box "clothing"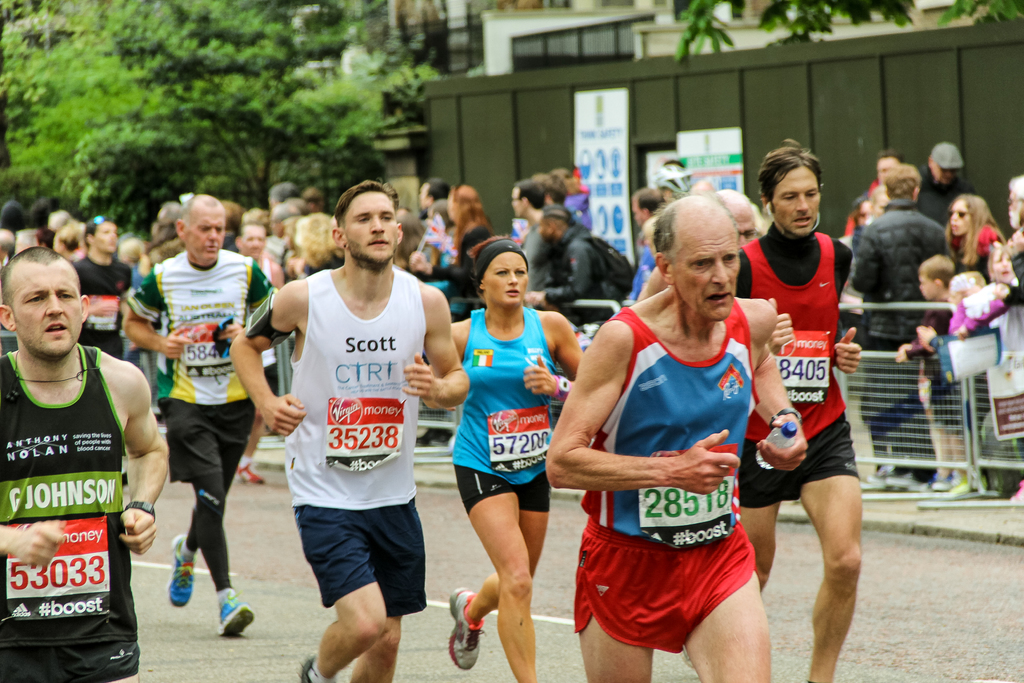
447/304/561/517
